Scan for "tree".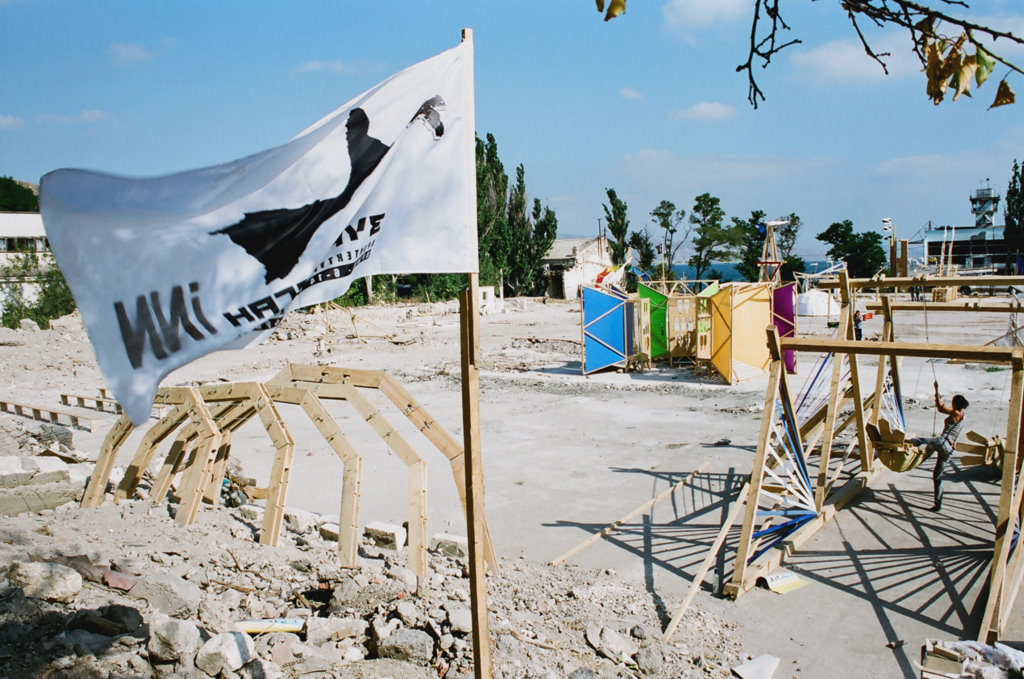
Scan result: [1004, 154, 1023, 270].
